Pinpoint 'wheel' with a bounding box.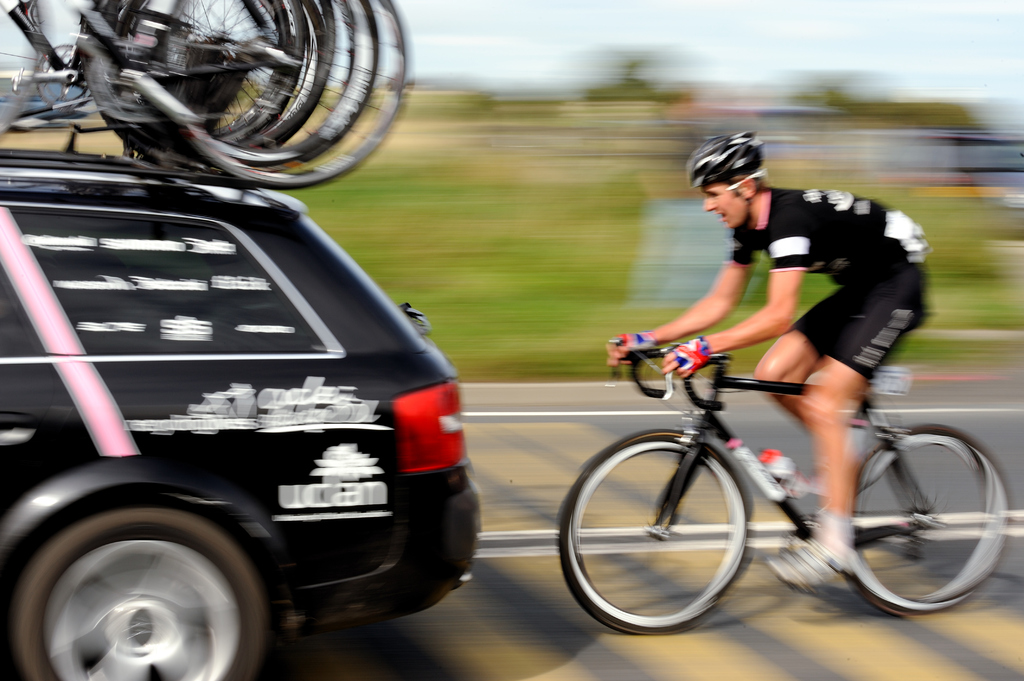
(left=557, top=428, right=749, bottom=637).
